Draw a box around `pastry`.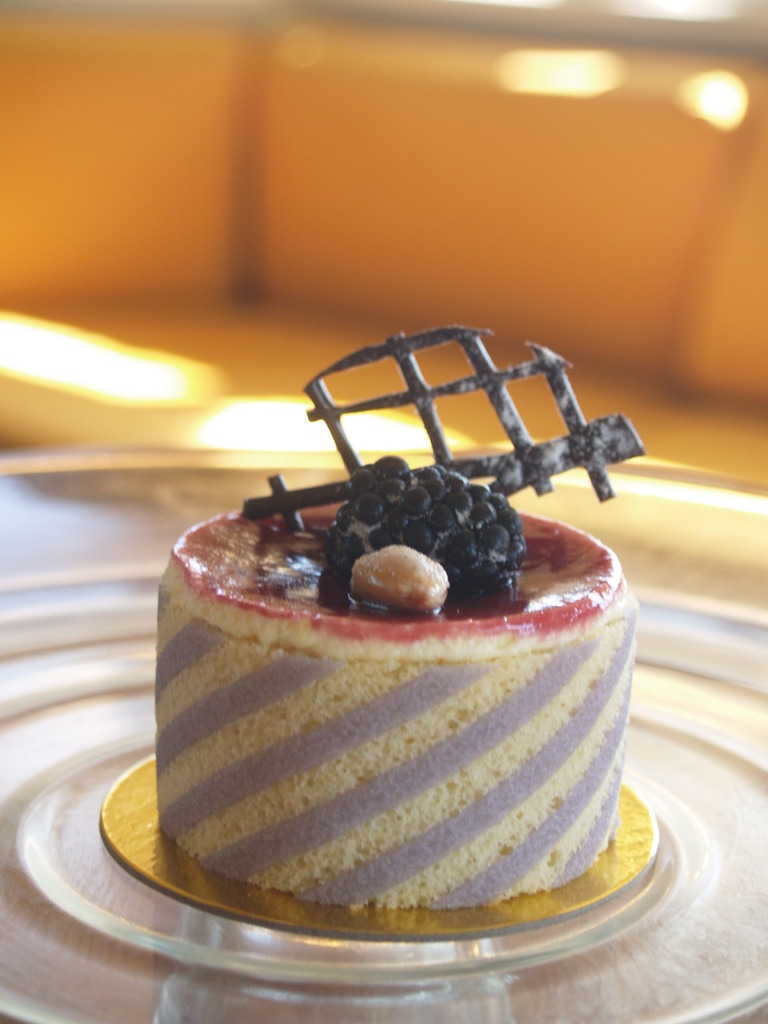
[left=158, top=337, right=619, bottom=899].
